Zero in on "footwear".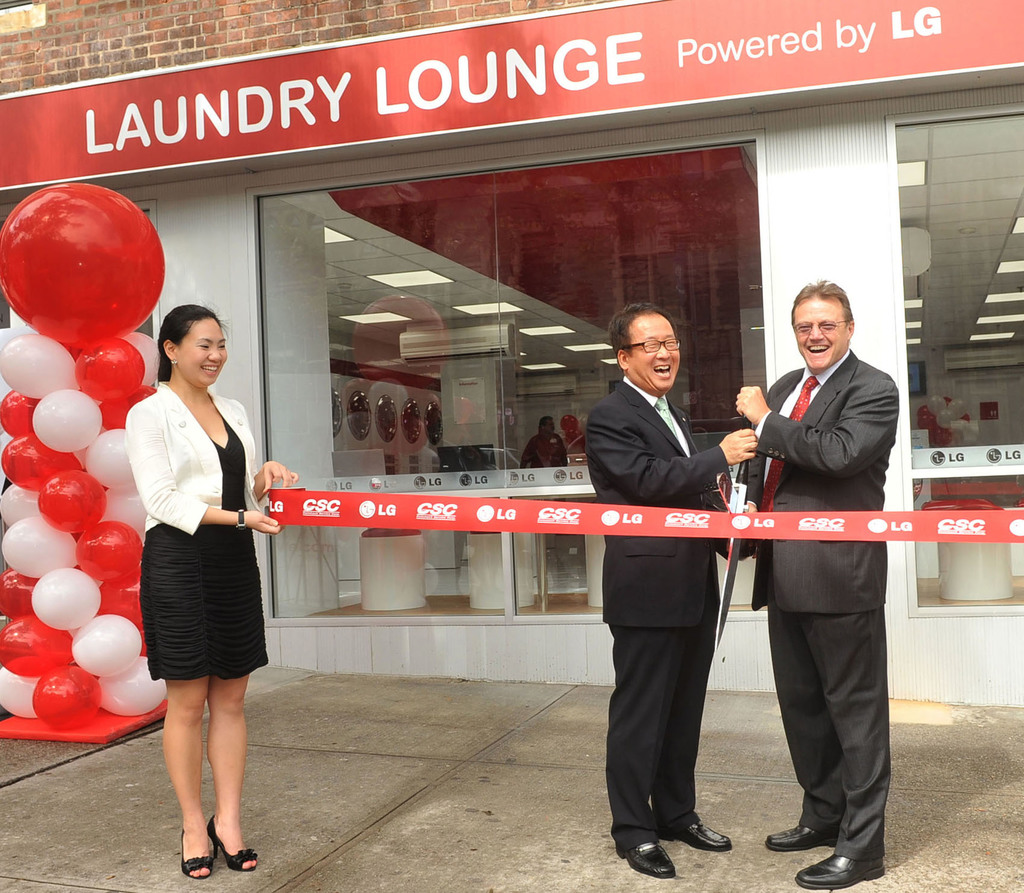
Zeroed in: box(621, 844, 678, 880).
